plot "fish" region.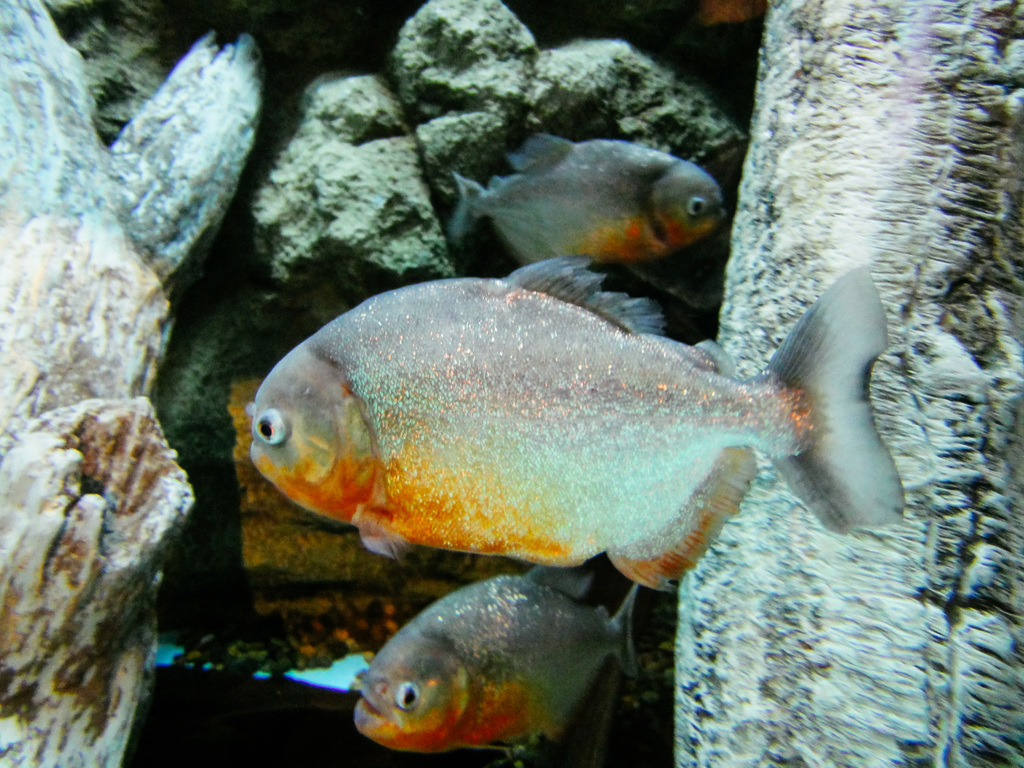
Plotted at rect(448, 127, 724, 276).
